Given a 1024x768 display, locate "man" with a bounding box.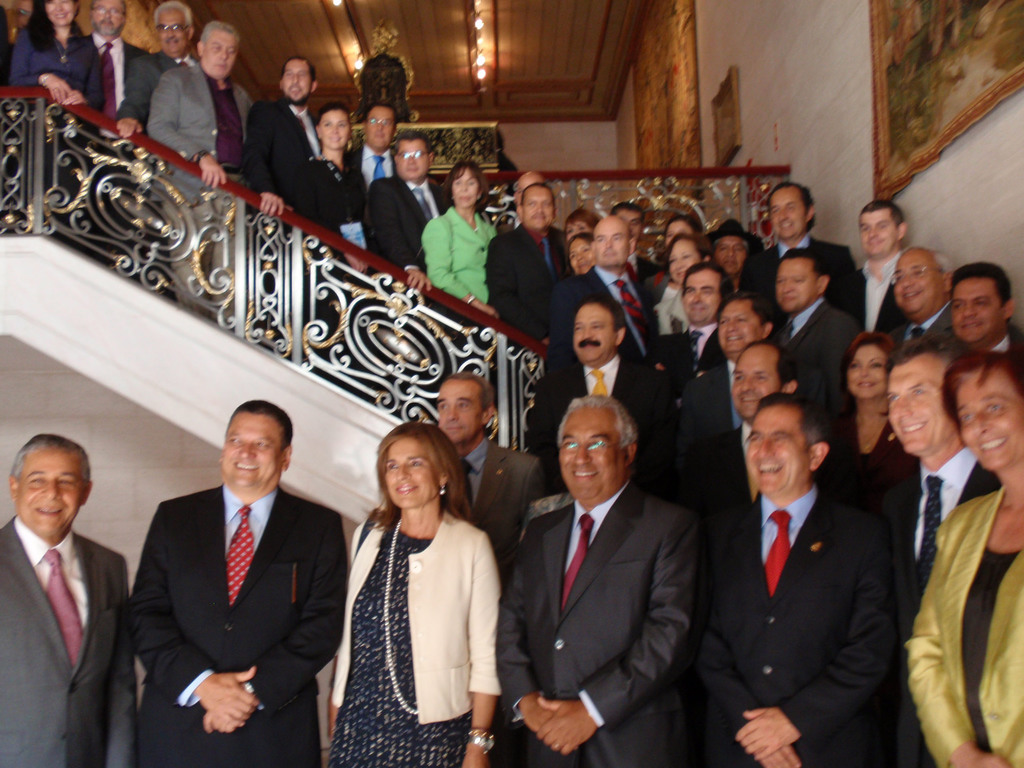
Located: 691, 374, 912, 767.
